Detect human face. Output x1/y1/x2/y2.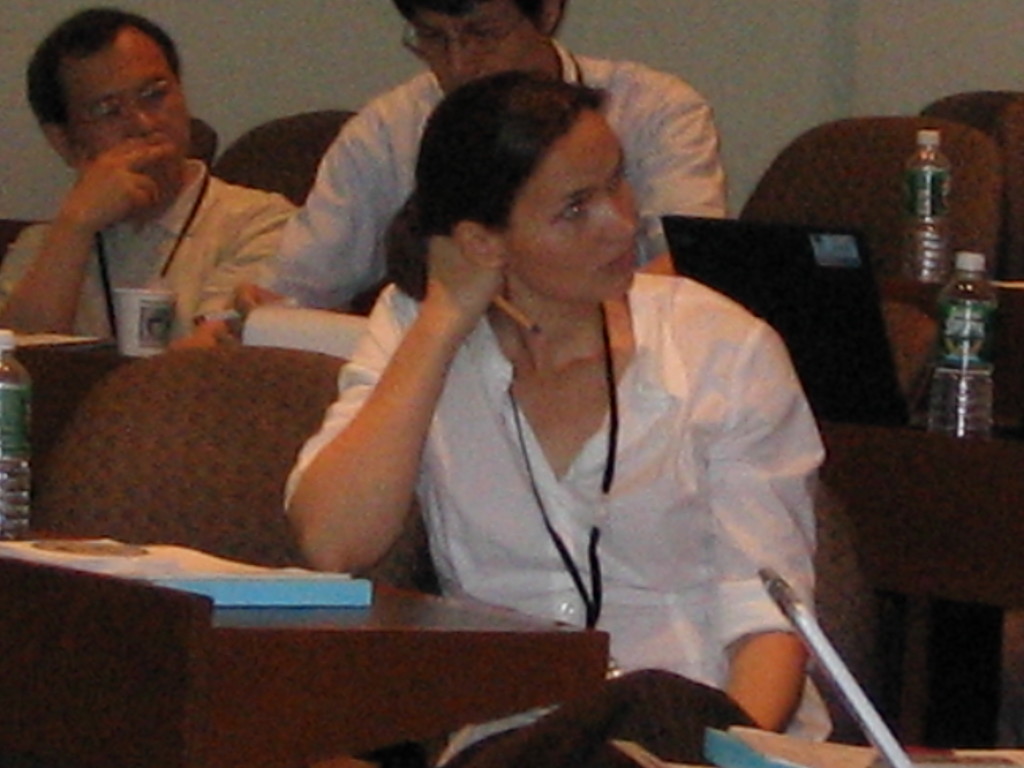
67/16/179/172.
